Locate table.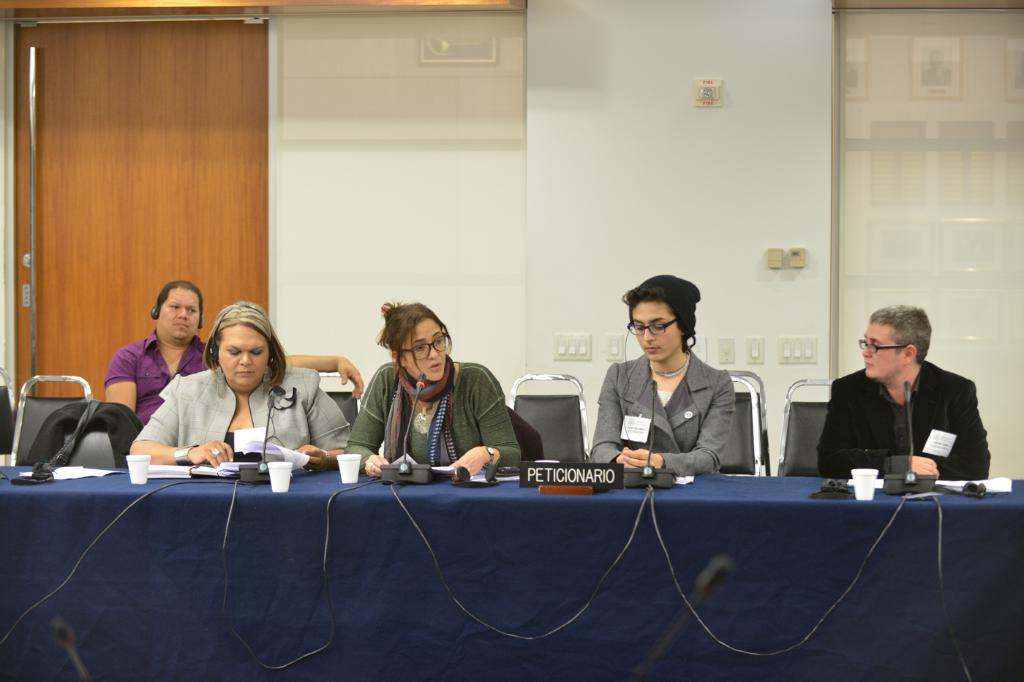
Bounding box: l=10, t=451, r=901, b=670.
